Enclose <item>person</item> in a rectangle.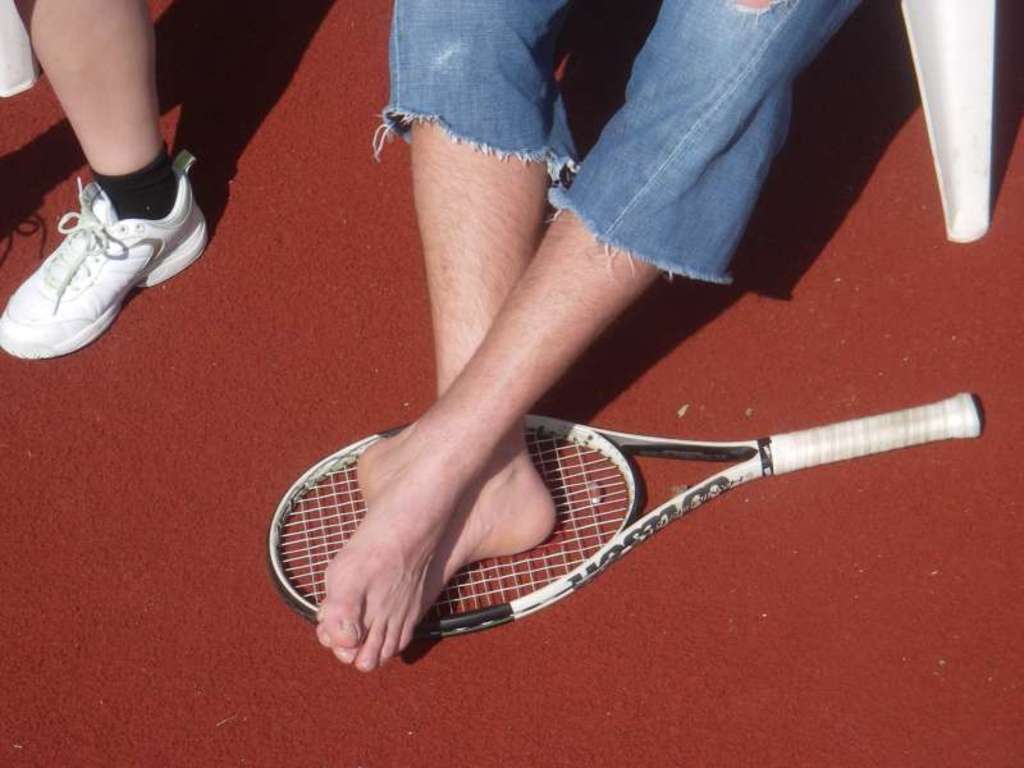
box(0, 0, 212, 356).
